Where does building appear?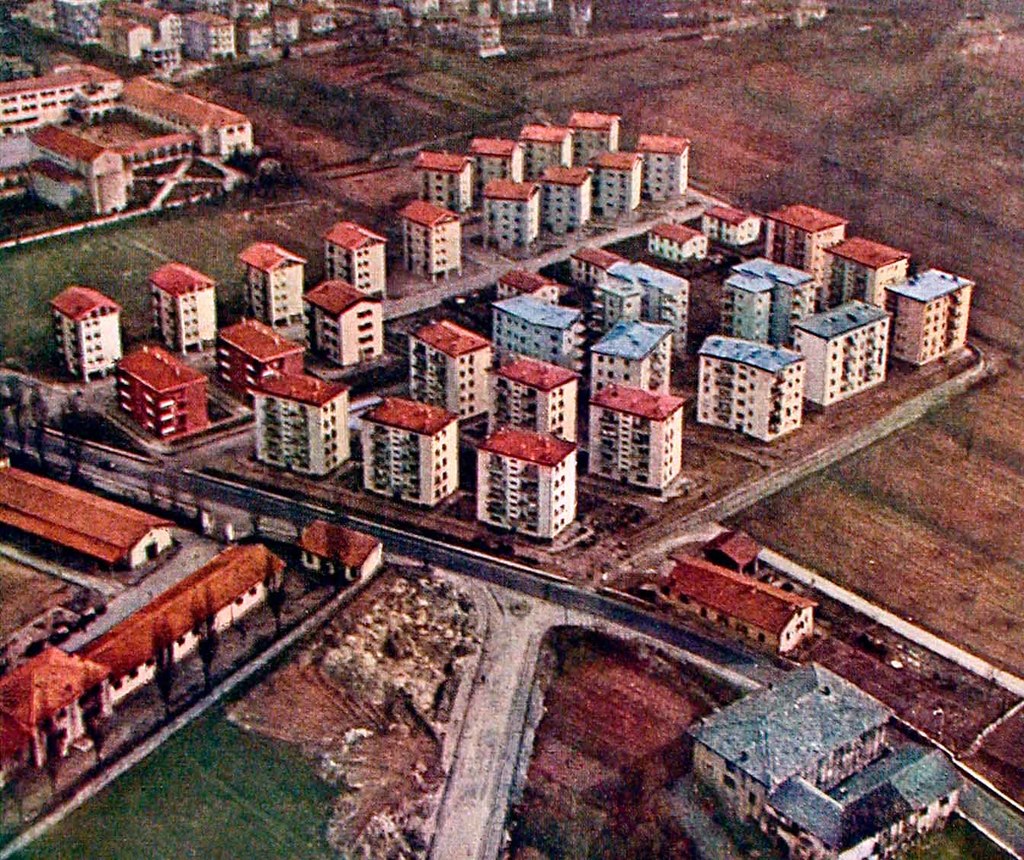
Appears at region(322, 207, 402, 307).
